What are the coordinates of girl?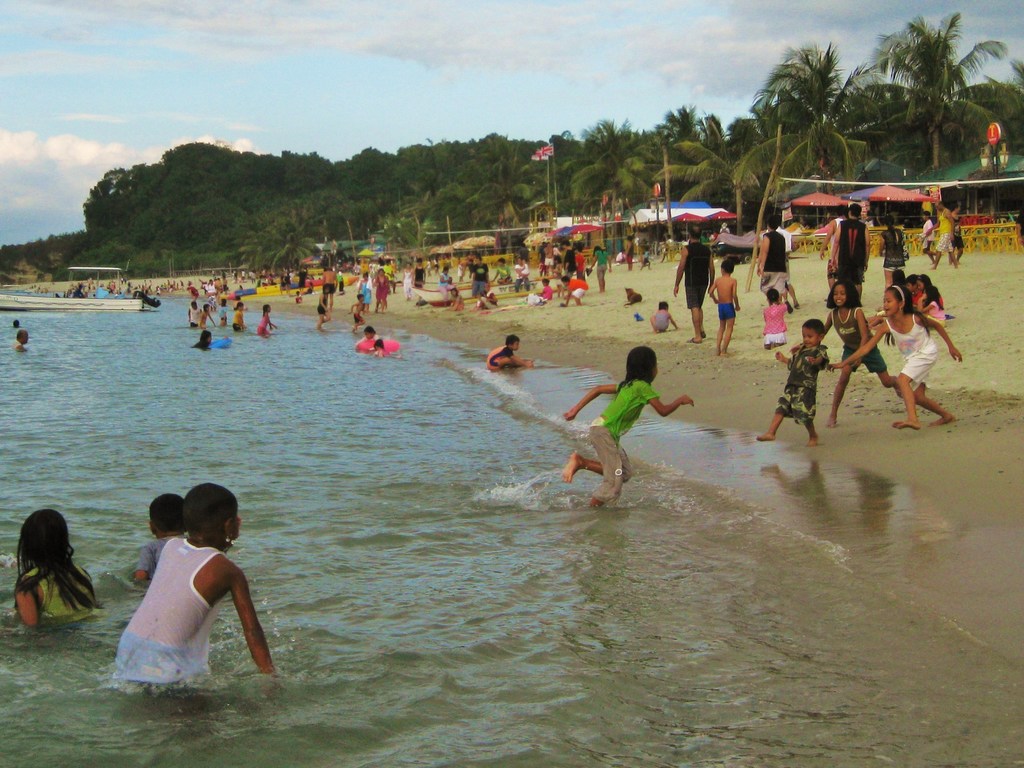
BBox(316, 284, 331, 329).
